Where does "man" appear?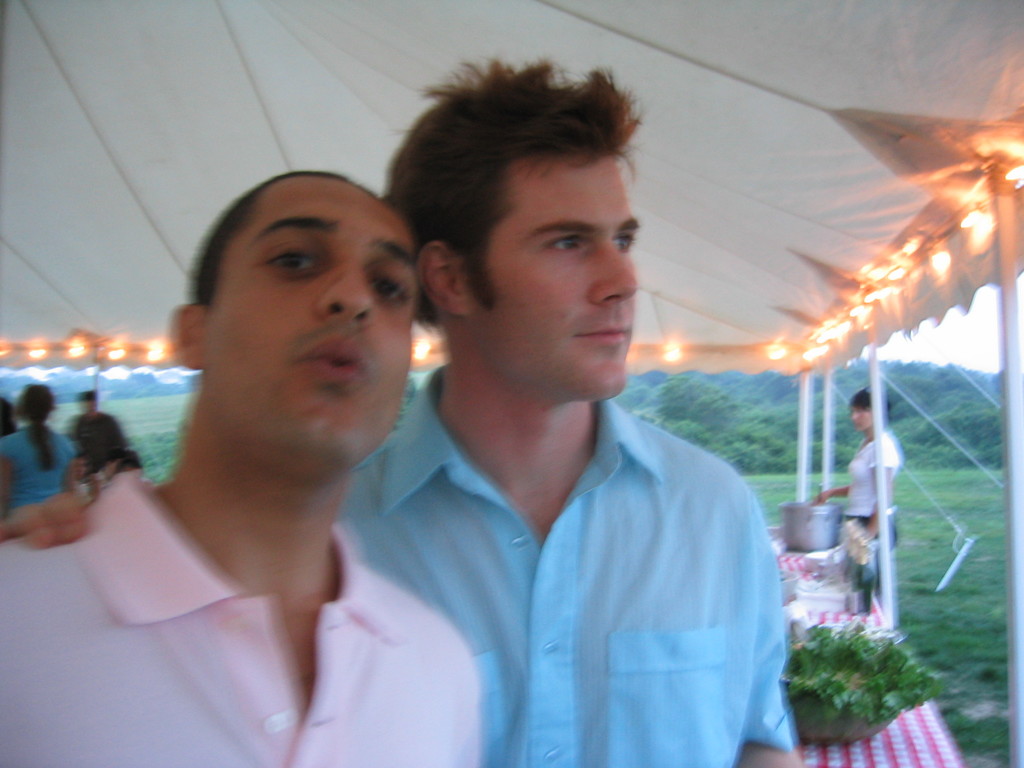
Appears at x1=68, y1=388, x2=128, y2=475.
